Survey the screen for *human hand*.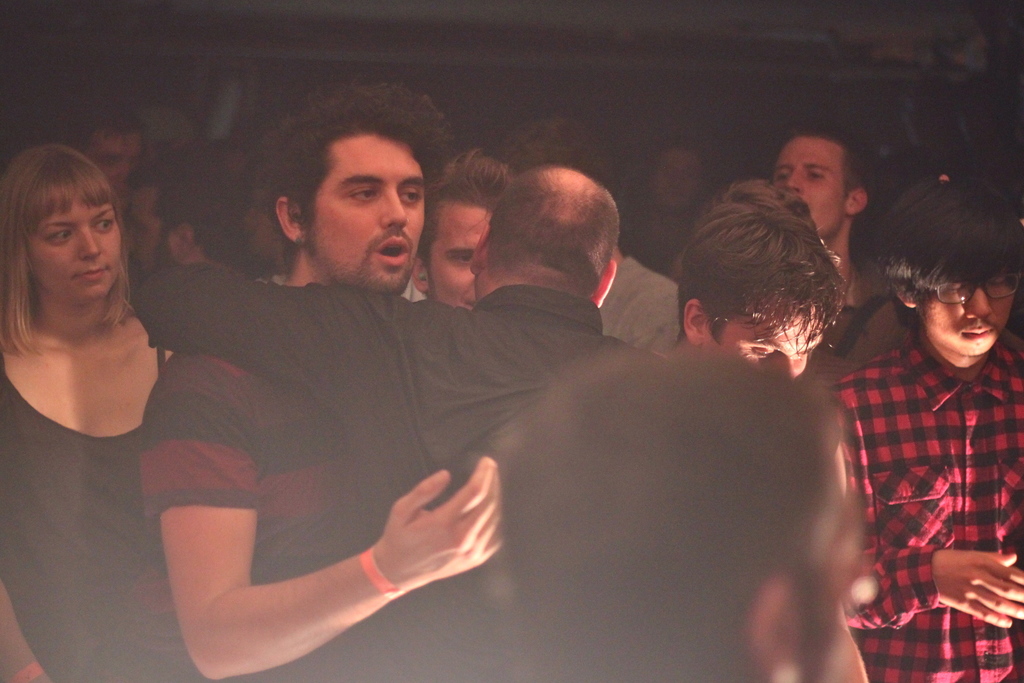
Survey found: bbox=(935, 547, 1023, 632).
